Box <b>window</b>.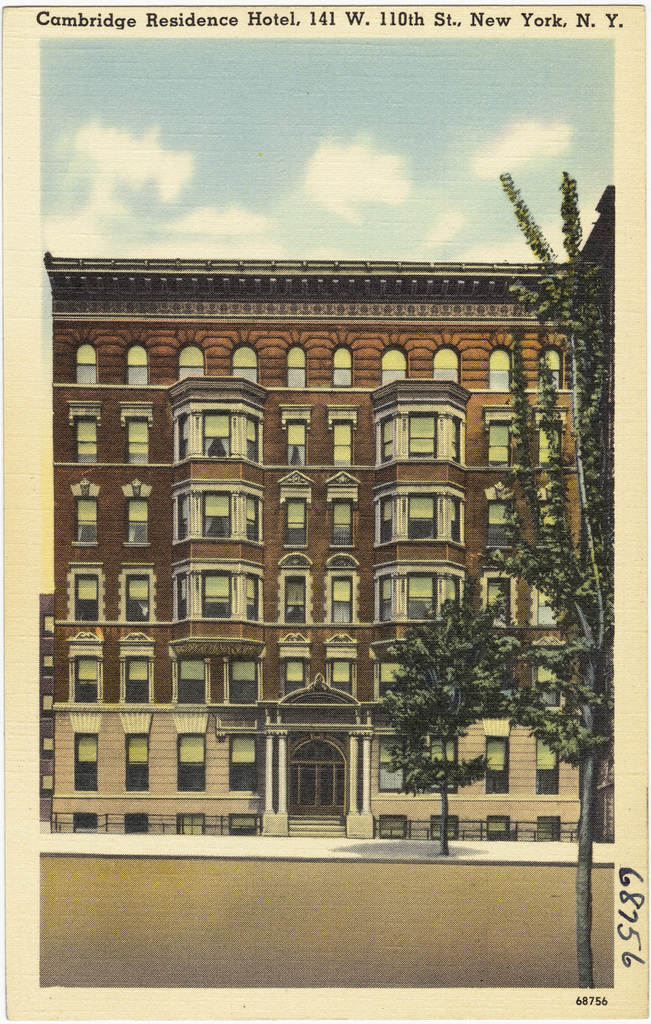
<bbox>337, 422, 351, 462</bbox>.
